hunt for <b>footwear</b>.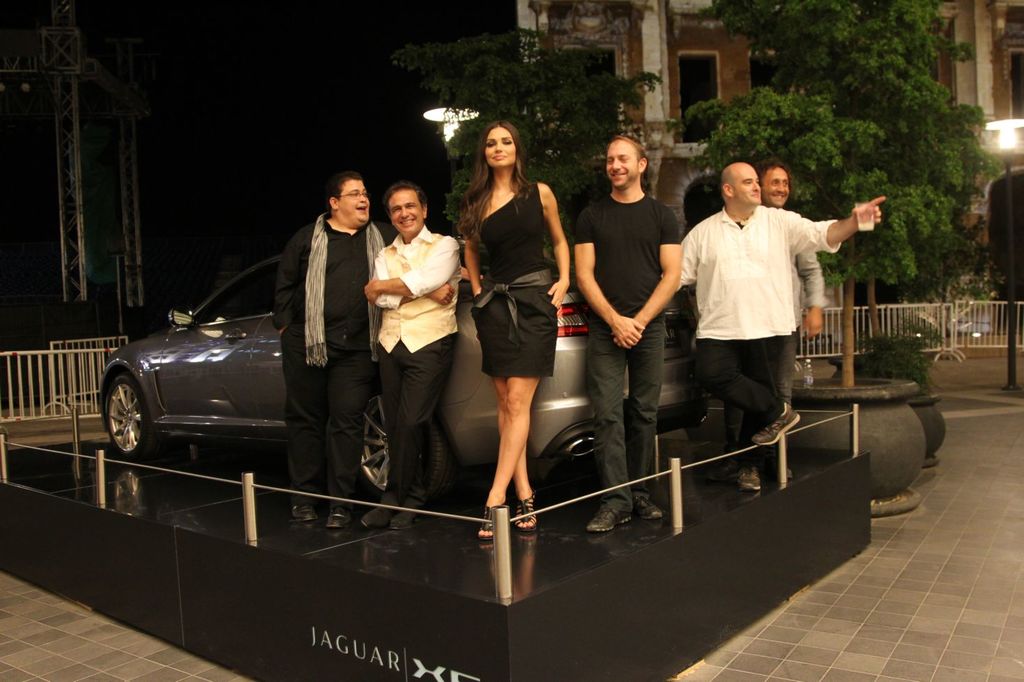
Hunted down at x1=770, y1=458, x2=792, y2=479.
